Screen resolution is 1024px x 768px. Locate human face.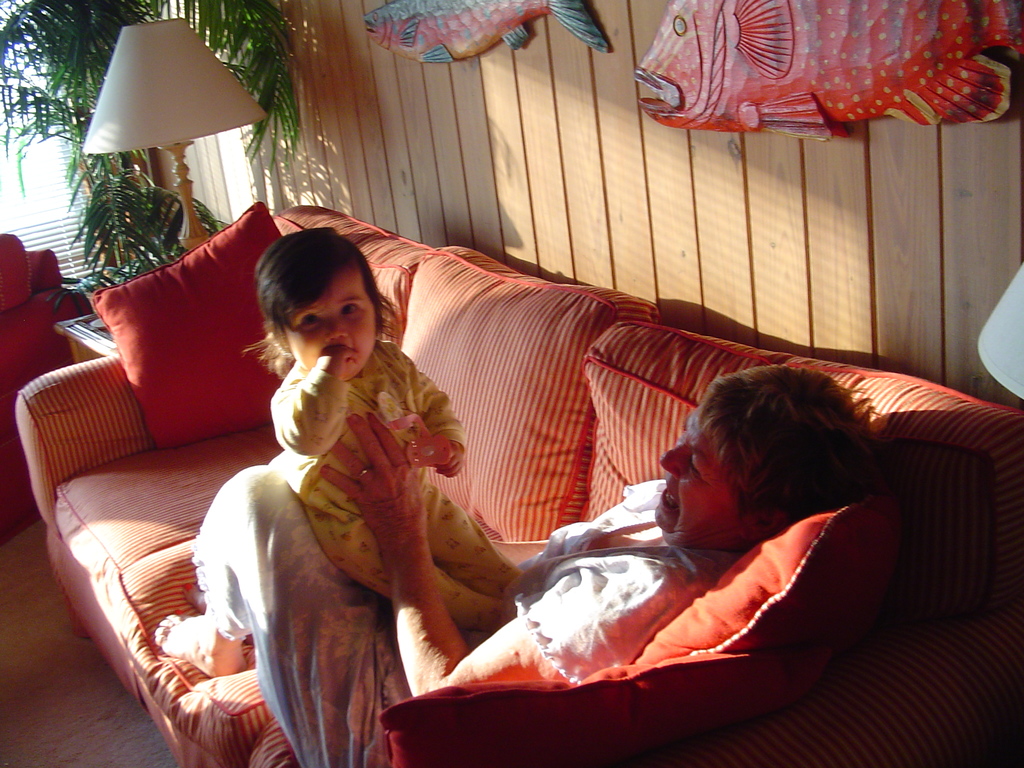
(left=280, top=254, right=374, bottom=387).
